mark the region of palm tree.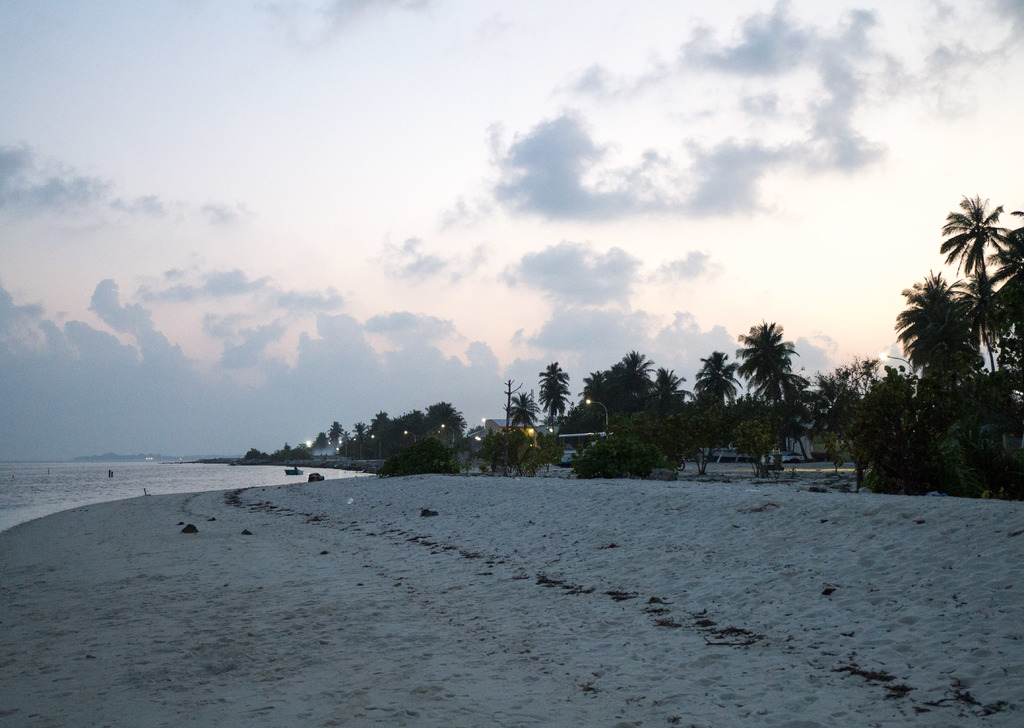
Region: pyautogui.locateOnScreen(735, 315, 801, 408).
